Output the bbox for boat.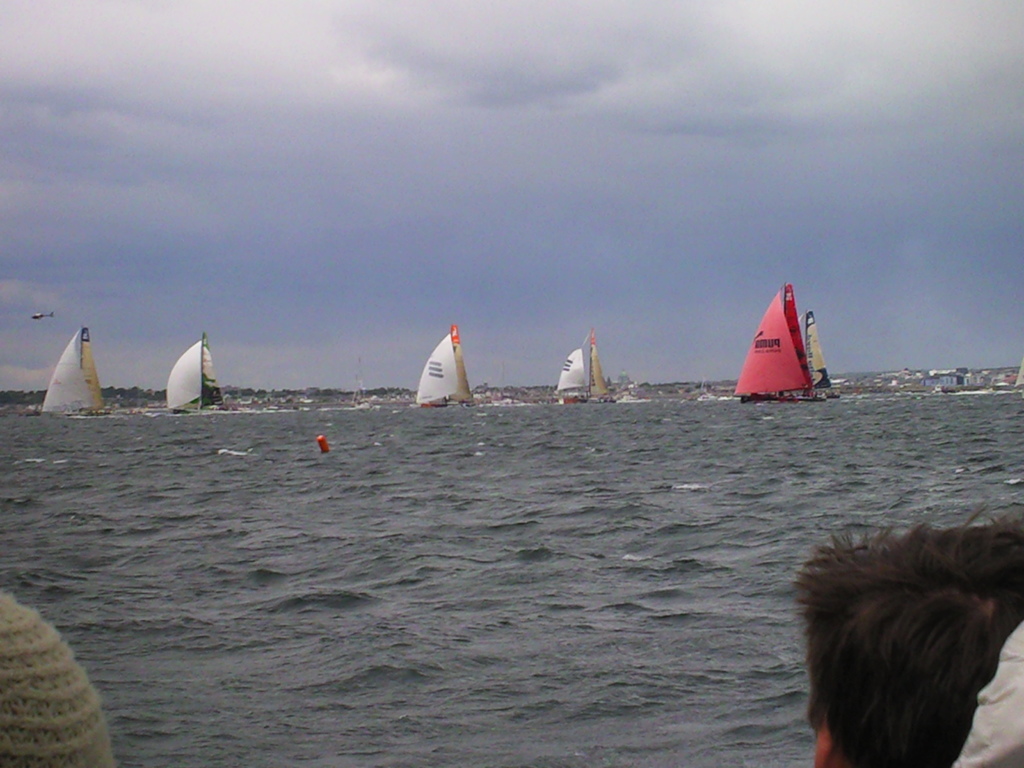
(545, 330, 609, 400).
